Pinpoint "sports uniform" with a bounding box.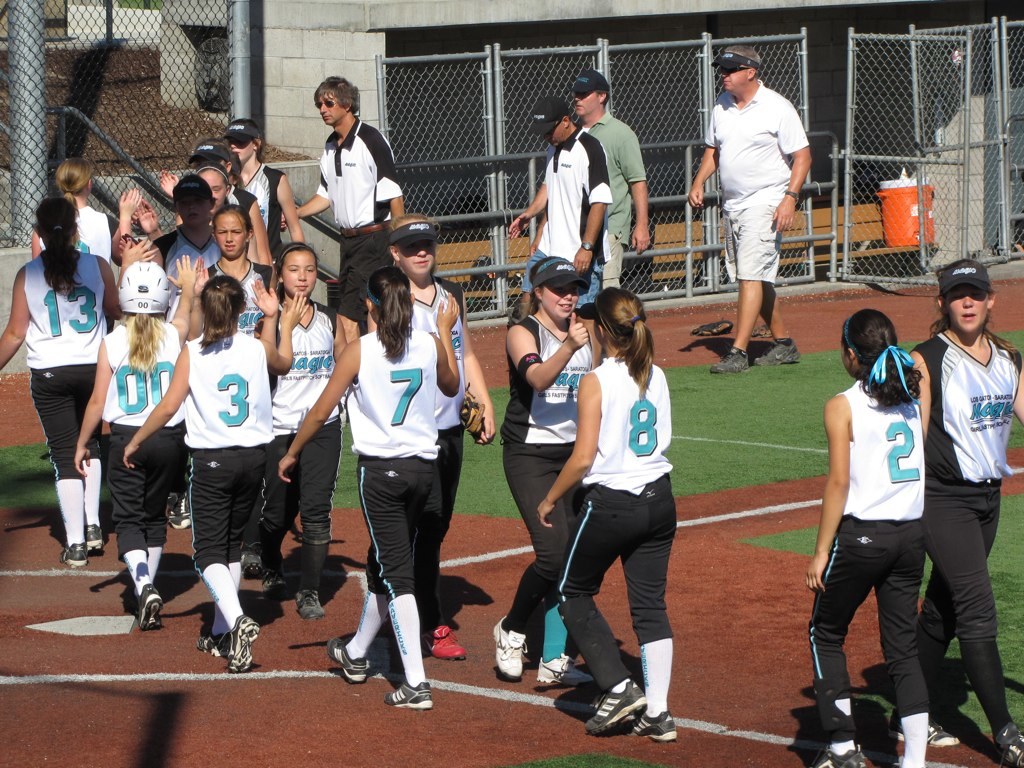
<region>556, 358, 672, 745</region>.
